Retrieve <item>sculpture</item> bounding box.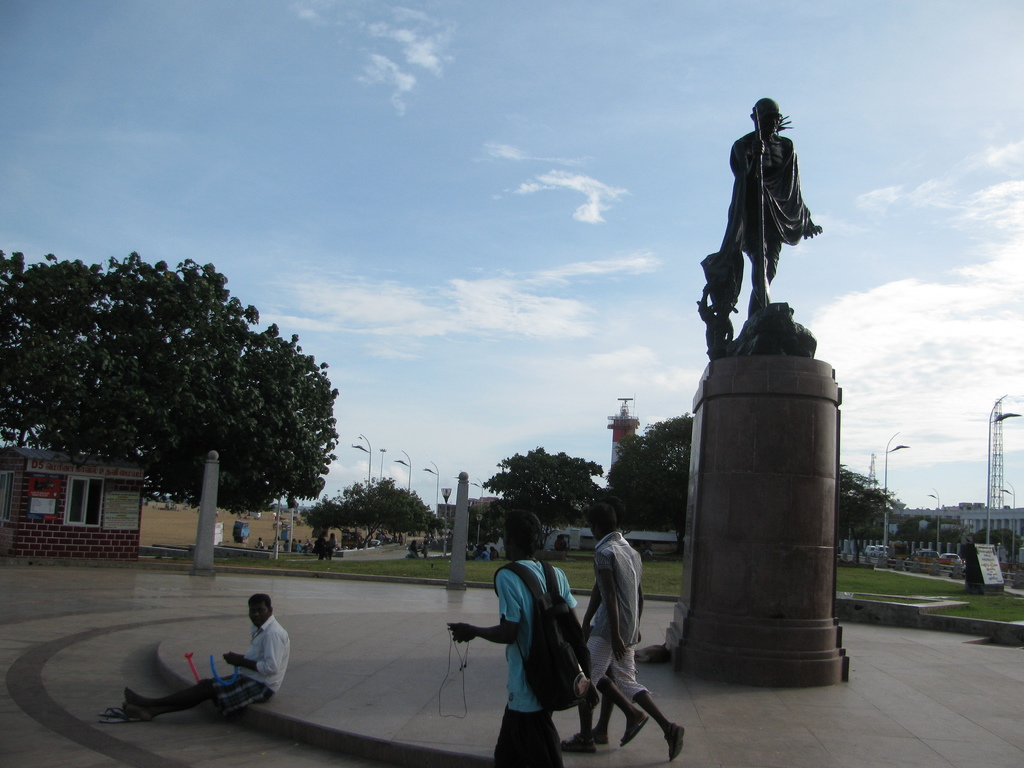
Bounding box: BBox(700, 88, 827, 365).
